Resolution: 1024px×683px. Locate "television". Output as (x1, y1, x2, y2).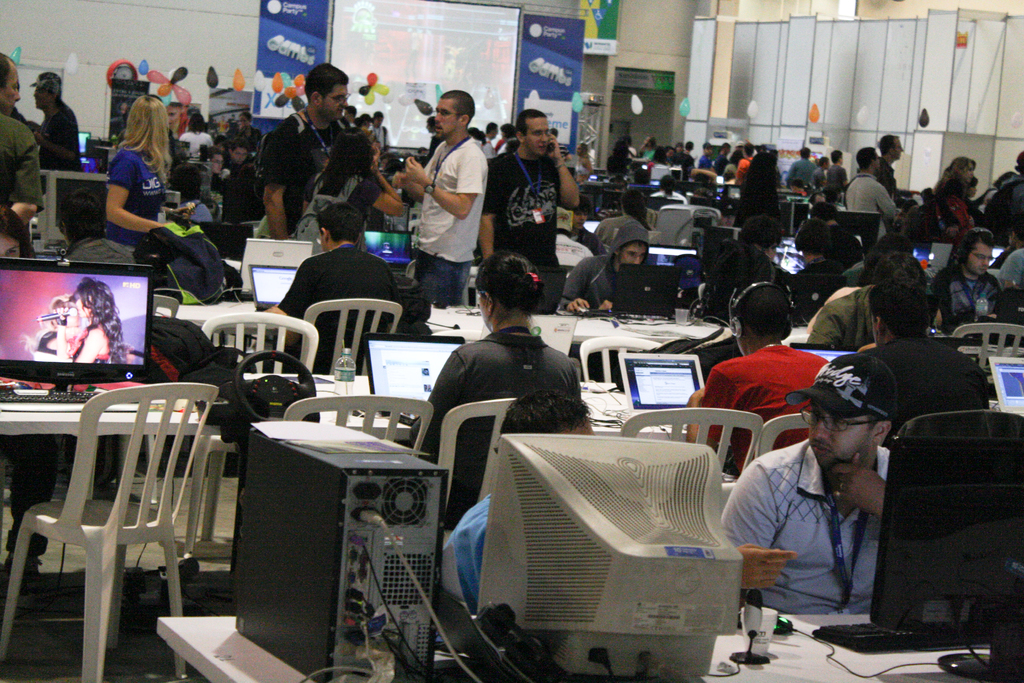
(2, 259, 153, 391).
